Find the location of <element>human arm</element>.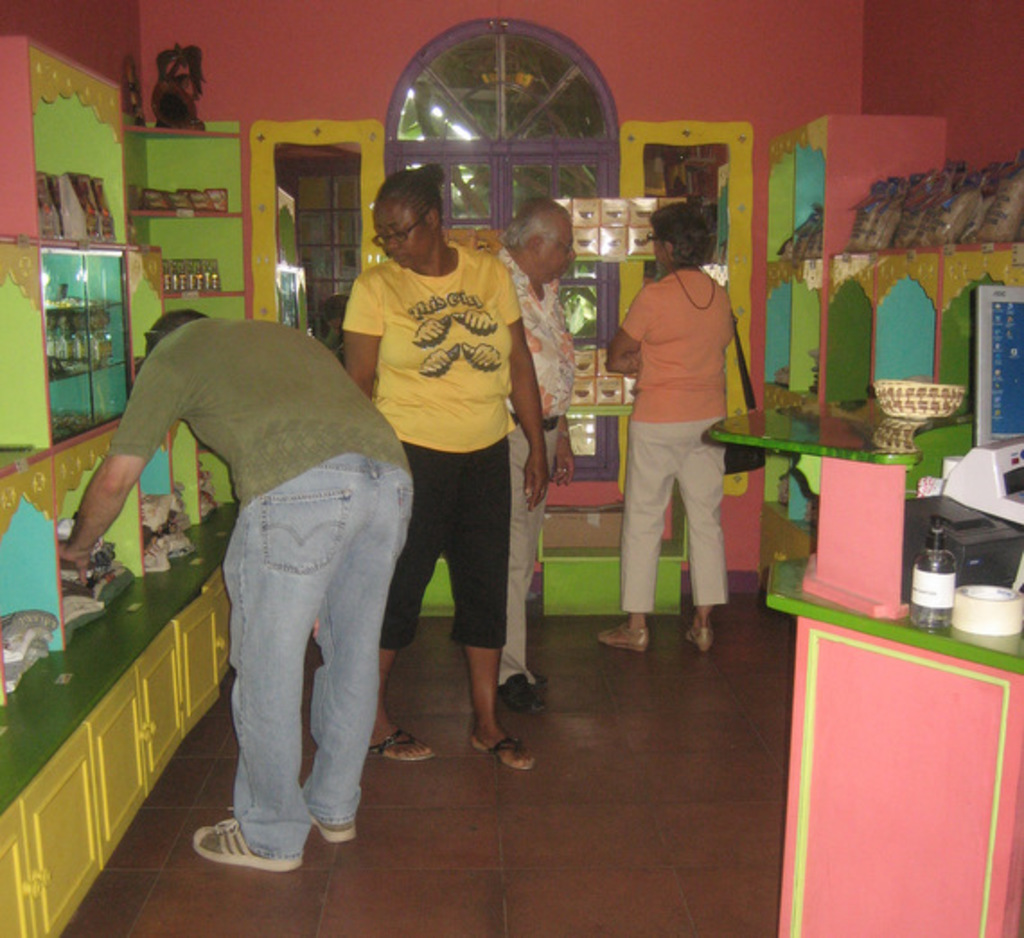
Location: locate(56, 347, 205, 588).
